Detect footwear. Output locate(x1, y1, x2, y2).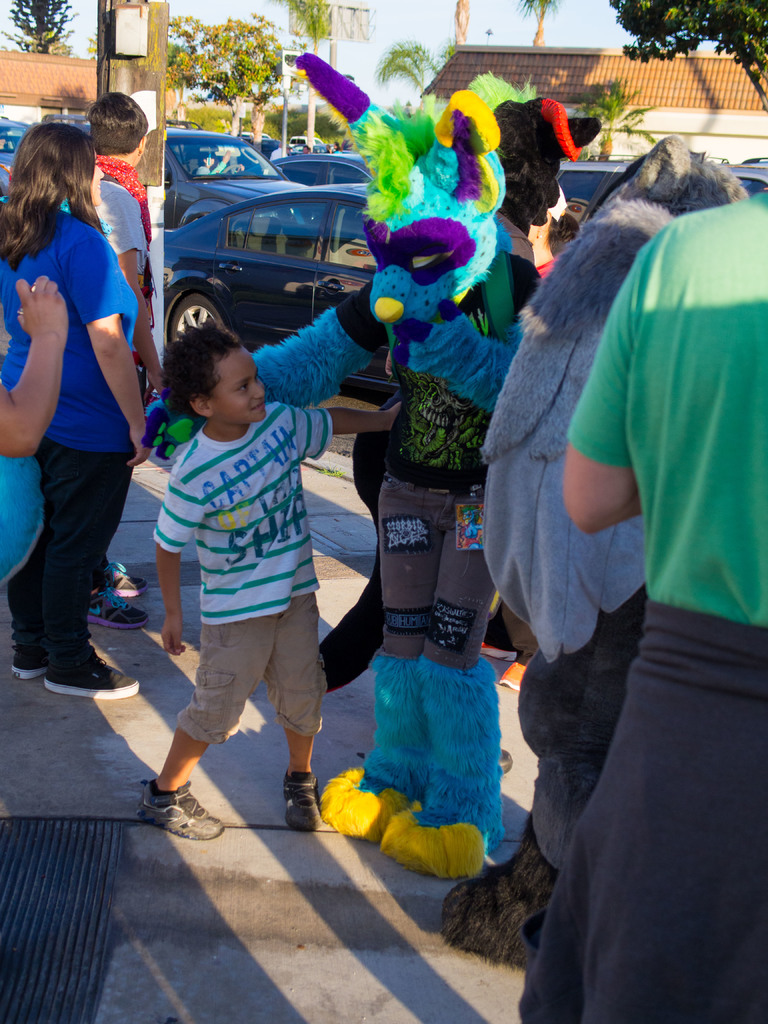
locate(44, 652, 148, 693).
